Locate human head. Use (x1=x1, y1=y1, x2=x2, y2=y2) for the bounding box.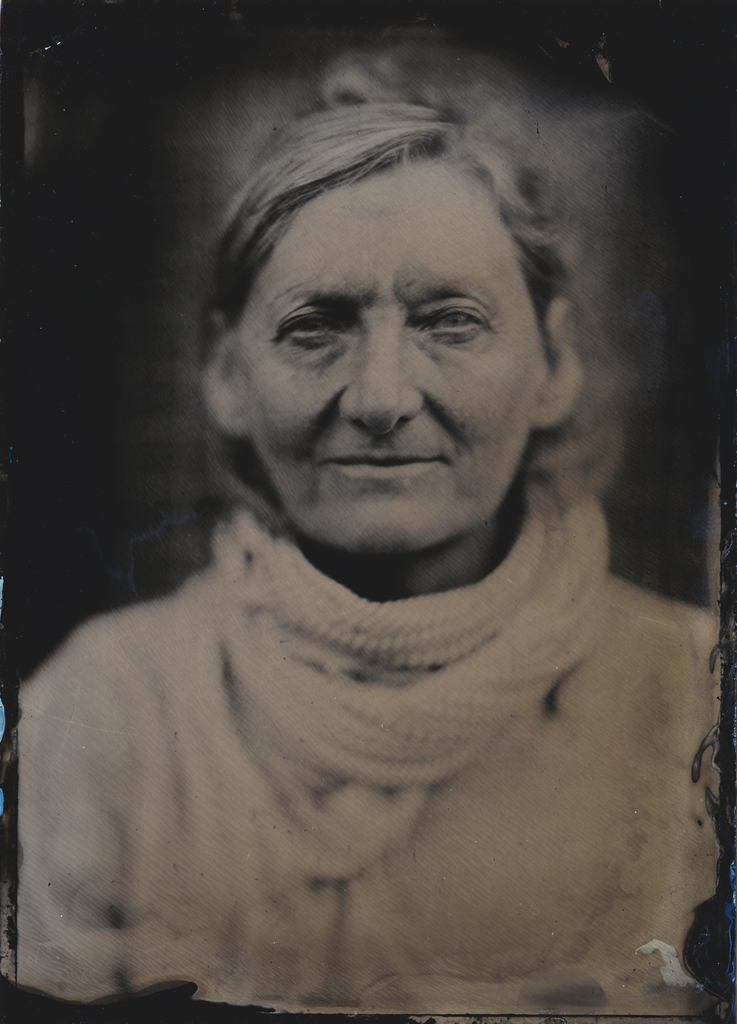
(x1=202, y1=77, x2=576, y2=559).
